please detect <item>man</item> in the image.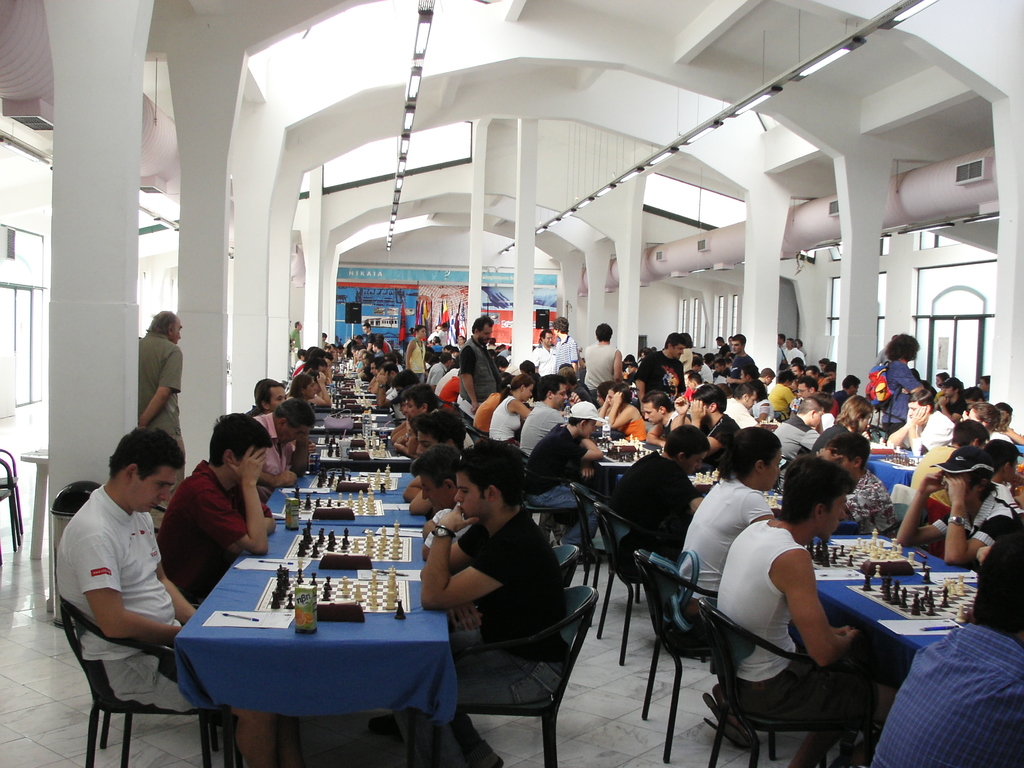
bbox(578, 362, 587, 374).
